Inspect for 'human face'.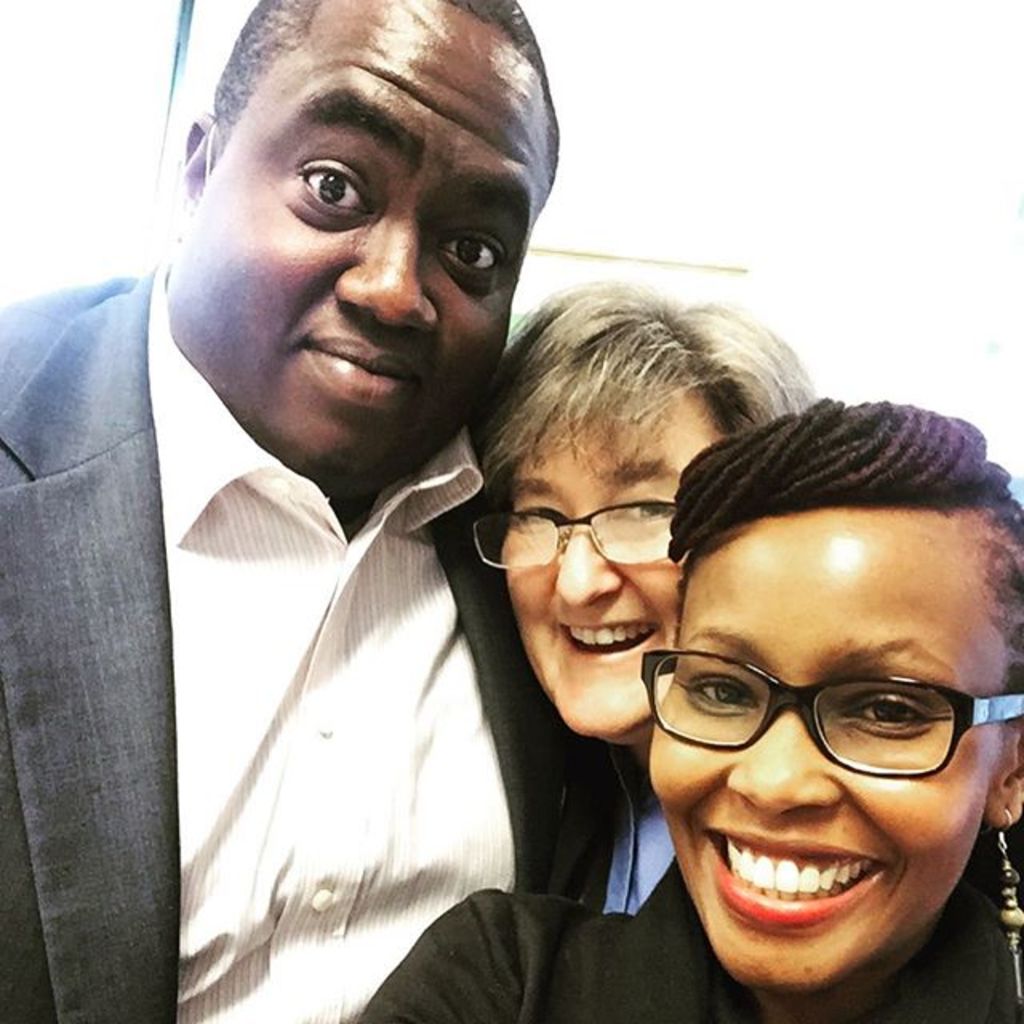
Inspection: box=[651, 522, 1000, 992].
